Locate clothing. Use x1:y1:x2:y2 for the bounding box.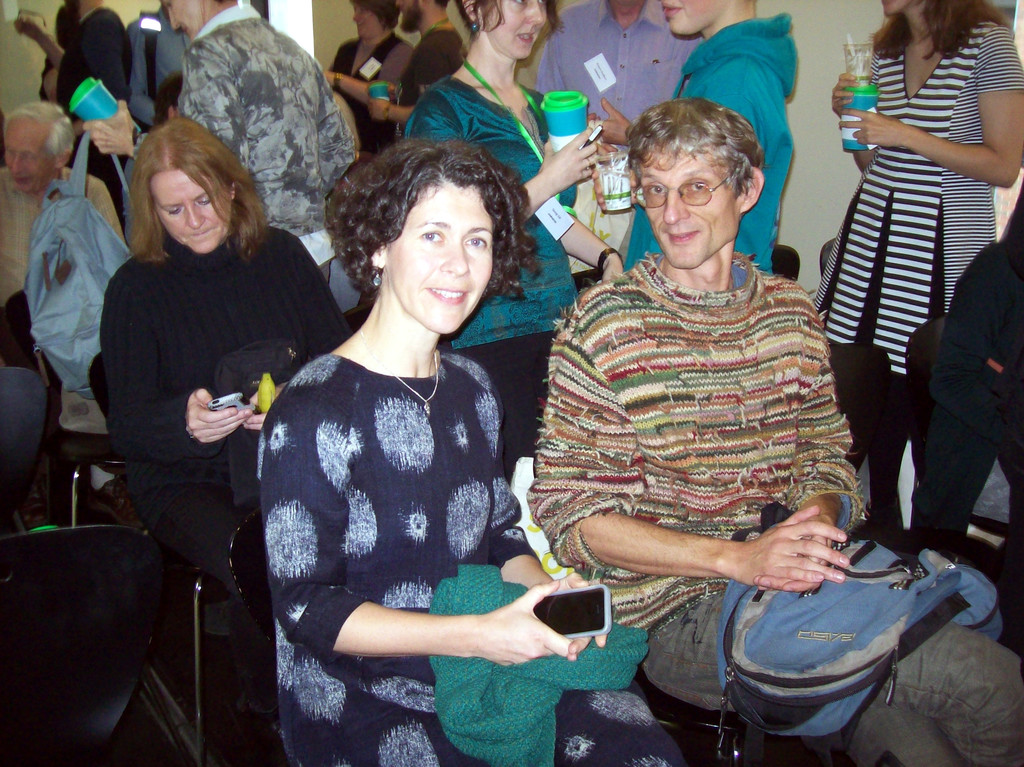
182:2:356:270.
